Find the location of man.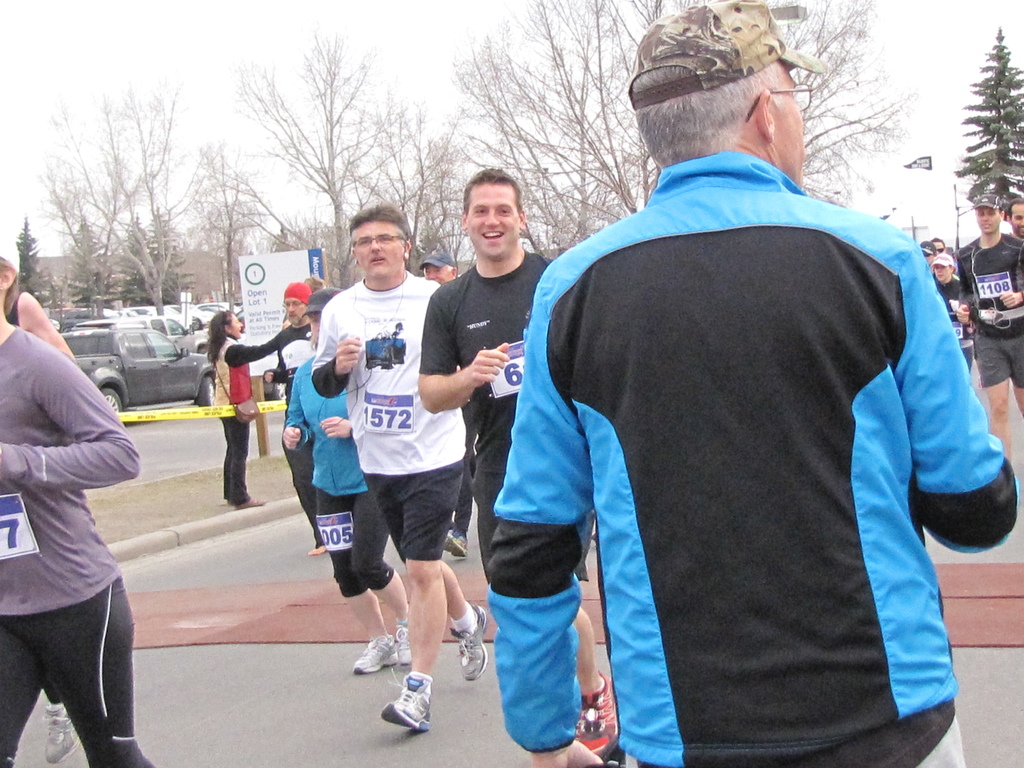
Location: region(485, 0, 1018, 767).
